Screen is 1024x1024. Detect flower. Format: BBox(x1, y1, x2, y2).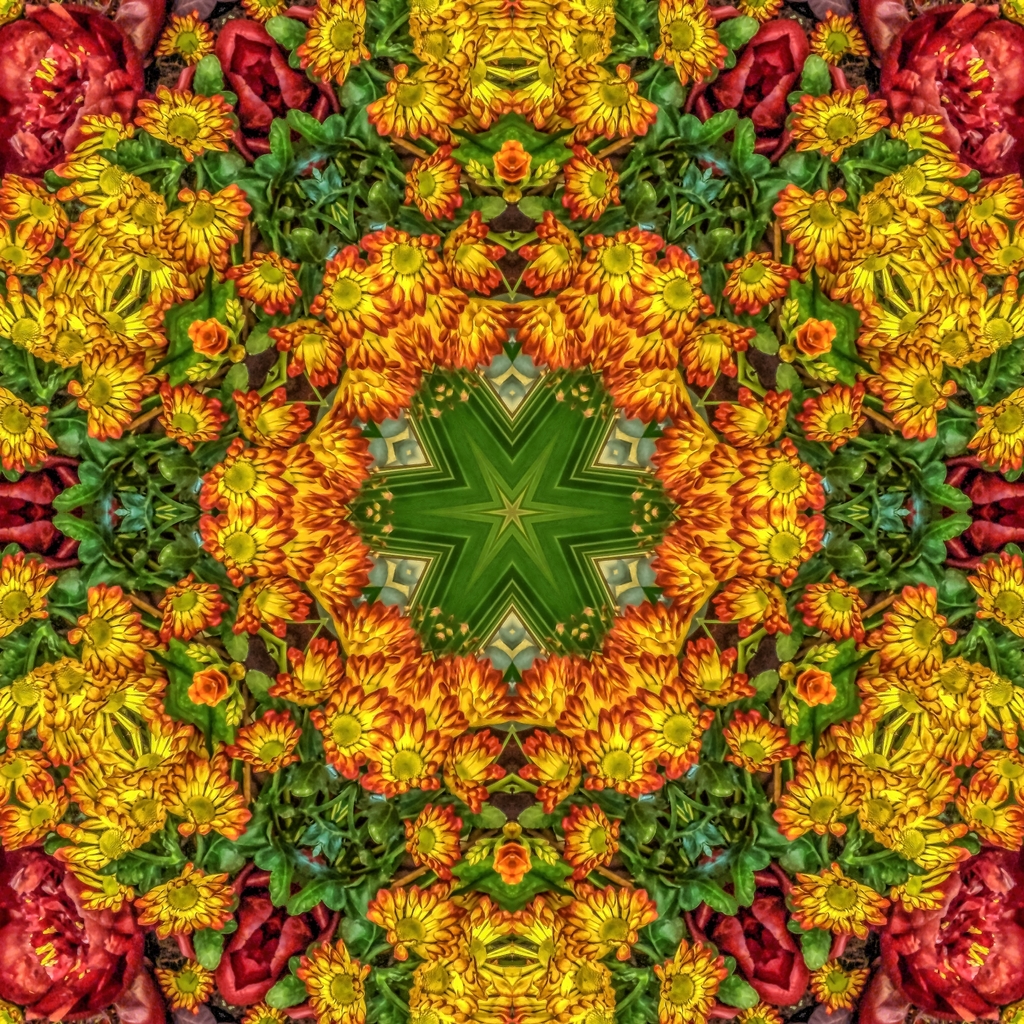
BBox(798, 572, 868, 638).
